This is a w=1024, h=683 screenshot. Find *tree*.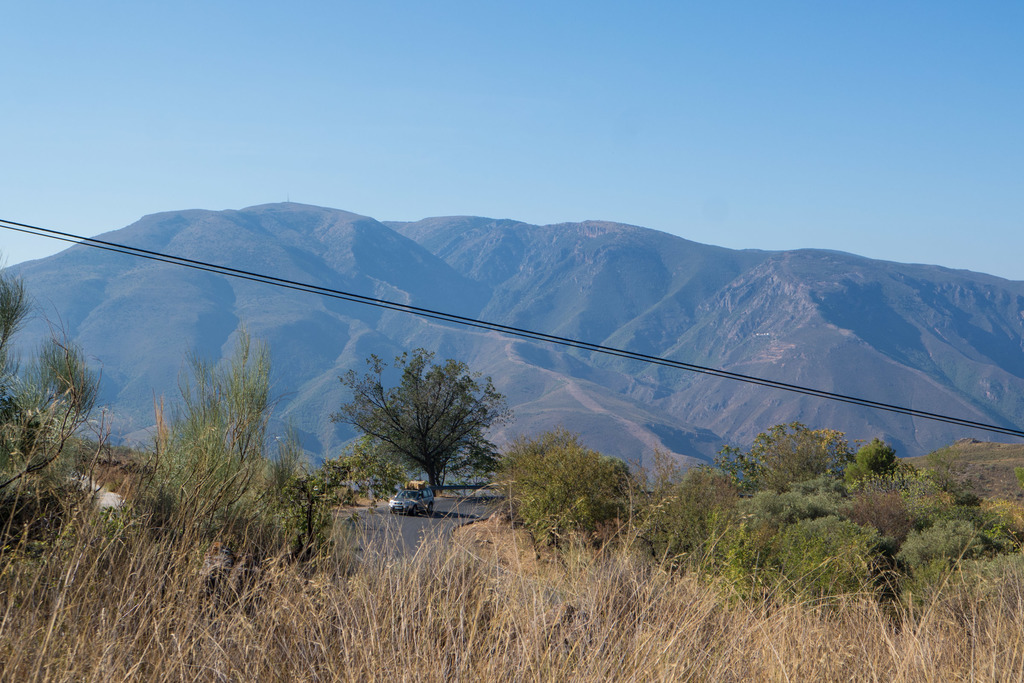
Bounding box: {"x1": 223, "y1": 320, "x2": 274, "y2": 462}.
